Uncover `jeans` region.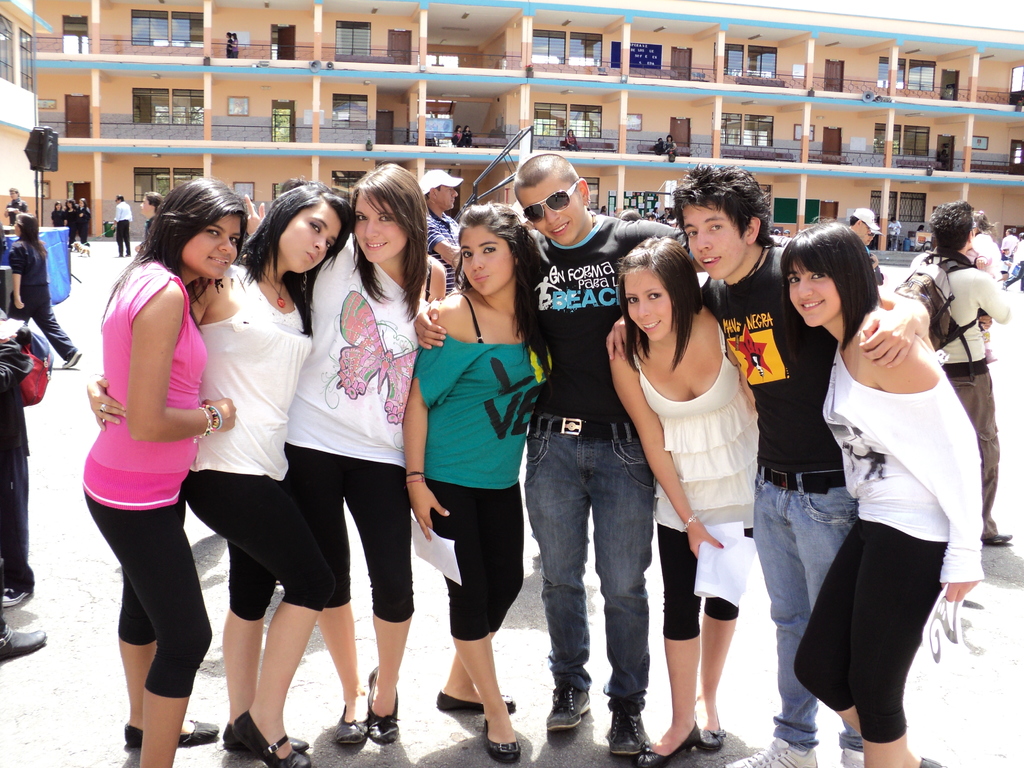
Uncovered: Rect(1, 383, 42, 600).
